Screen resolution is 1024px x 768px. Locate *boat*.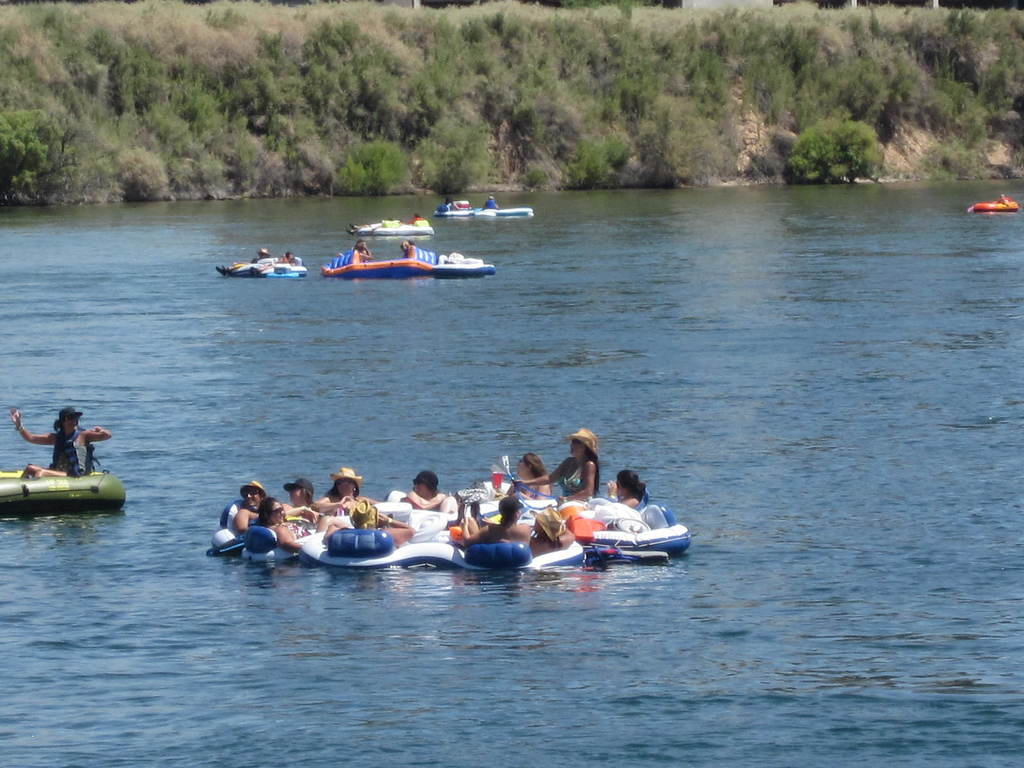
box(323, 258, 496, 276).
